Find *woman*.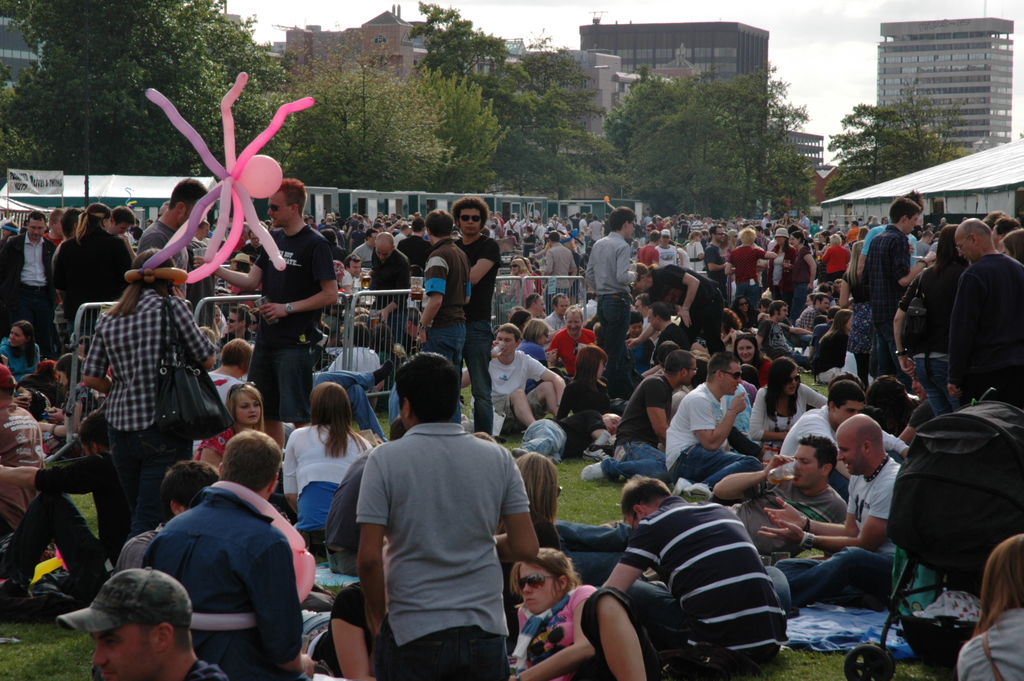
<region>266, 375, 365, 581</region>.
